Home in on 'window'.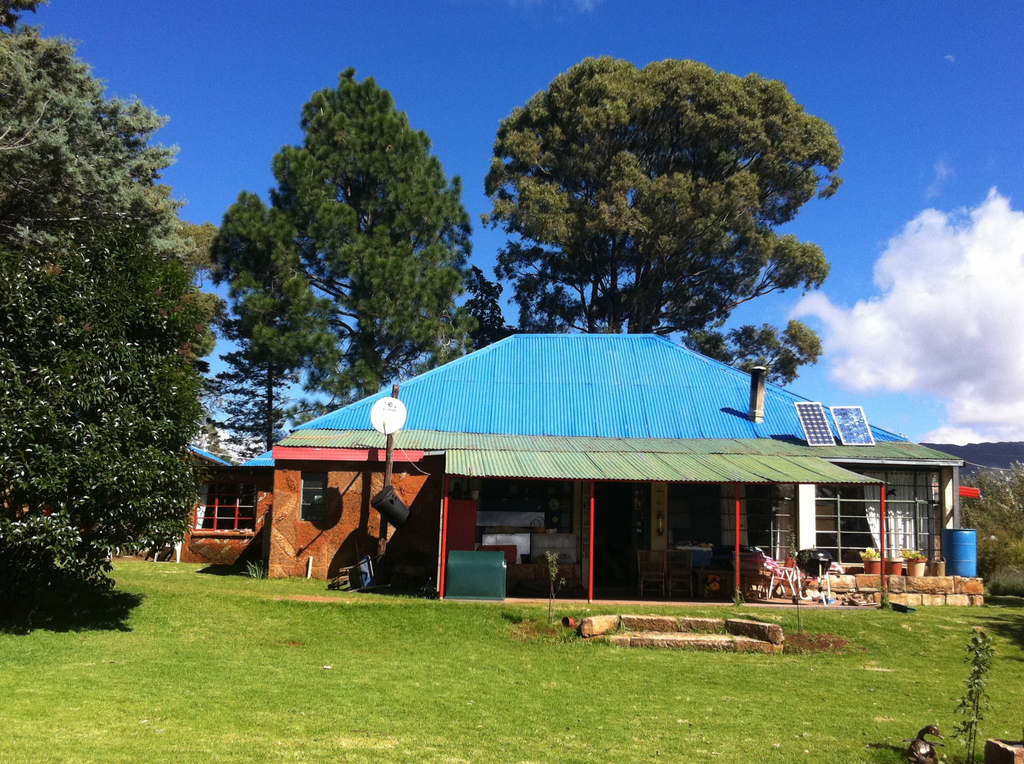
Homed in at crop(303, 468, 339, 525).
